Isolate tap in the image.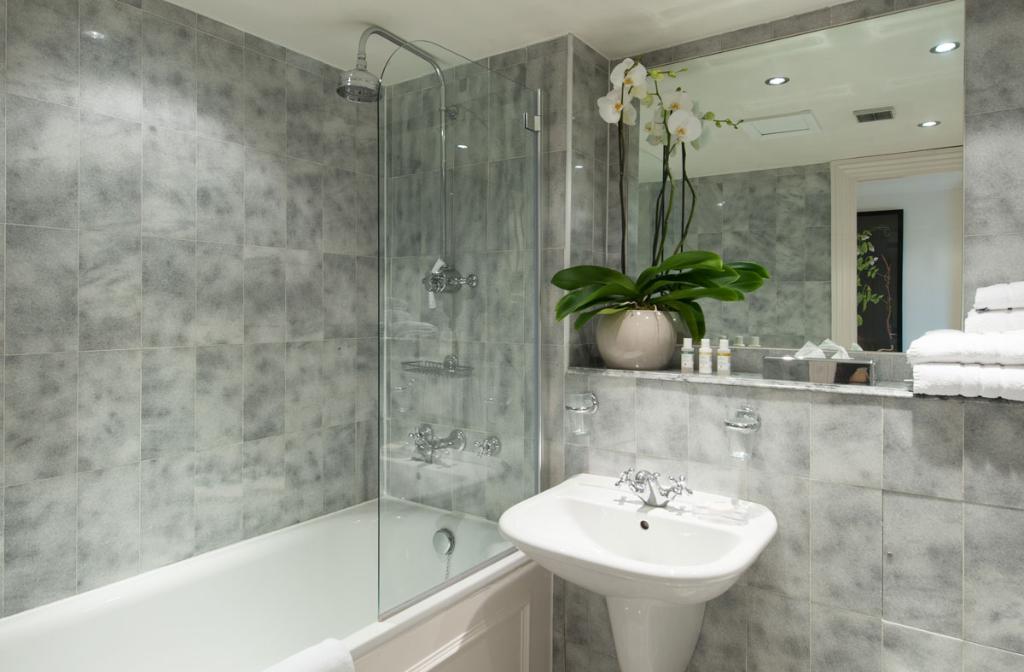
Isolated region: {"x1": 631, "y1": 464, "x2": 672, "y2": 505}.
